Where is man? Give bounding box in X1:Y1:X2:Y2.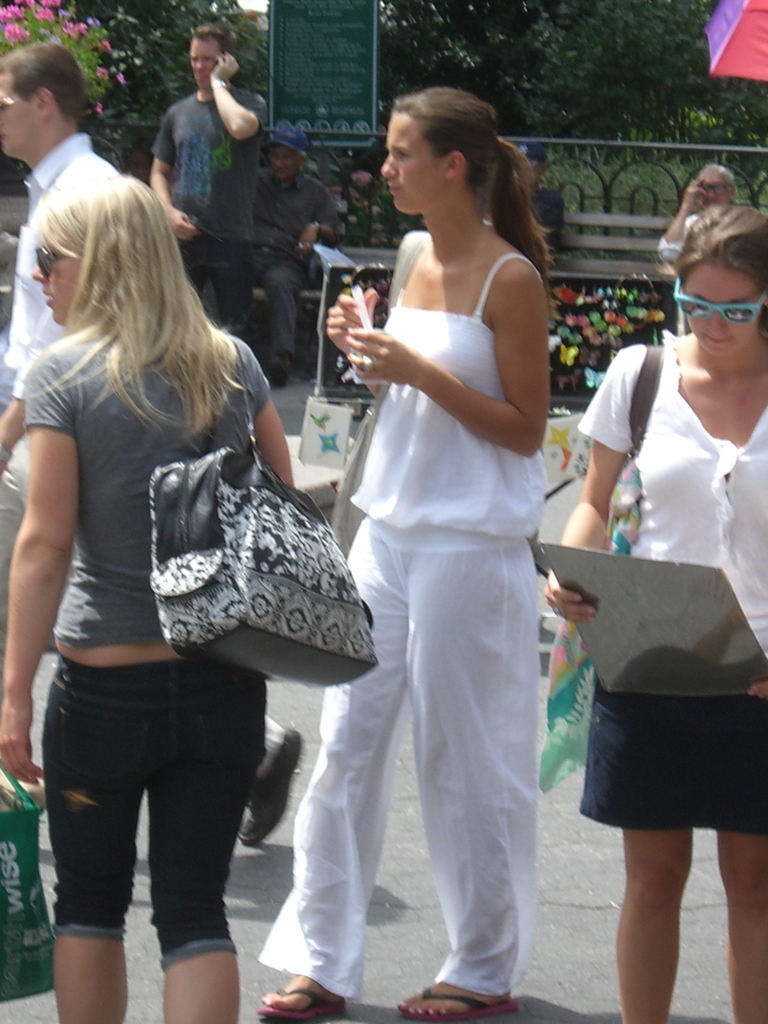
0:42:120:513.
